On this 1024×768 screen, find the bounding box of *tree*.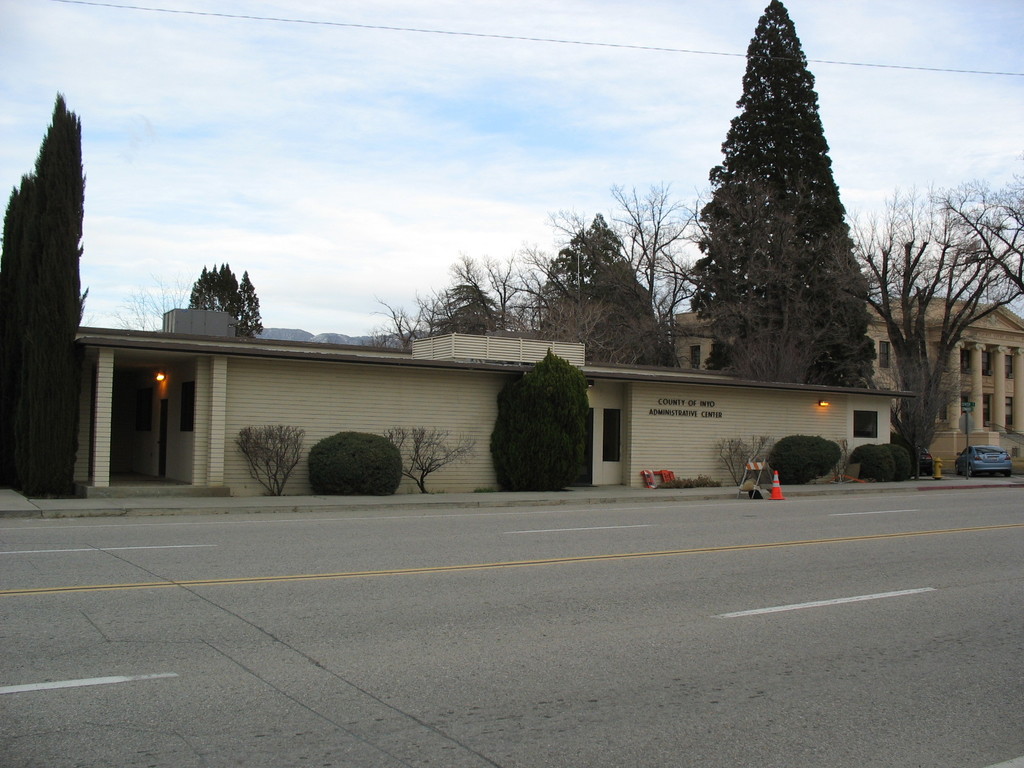
Bounding box: <bbox>186, 264, 267, 342</bbox>.
